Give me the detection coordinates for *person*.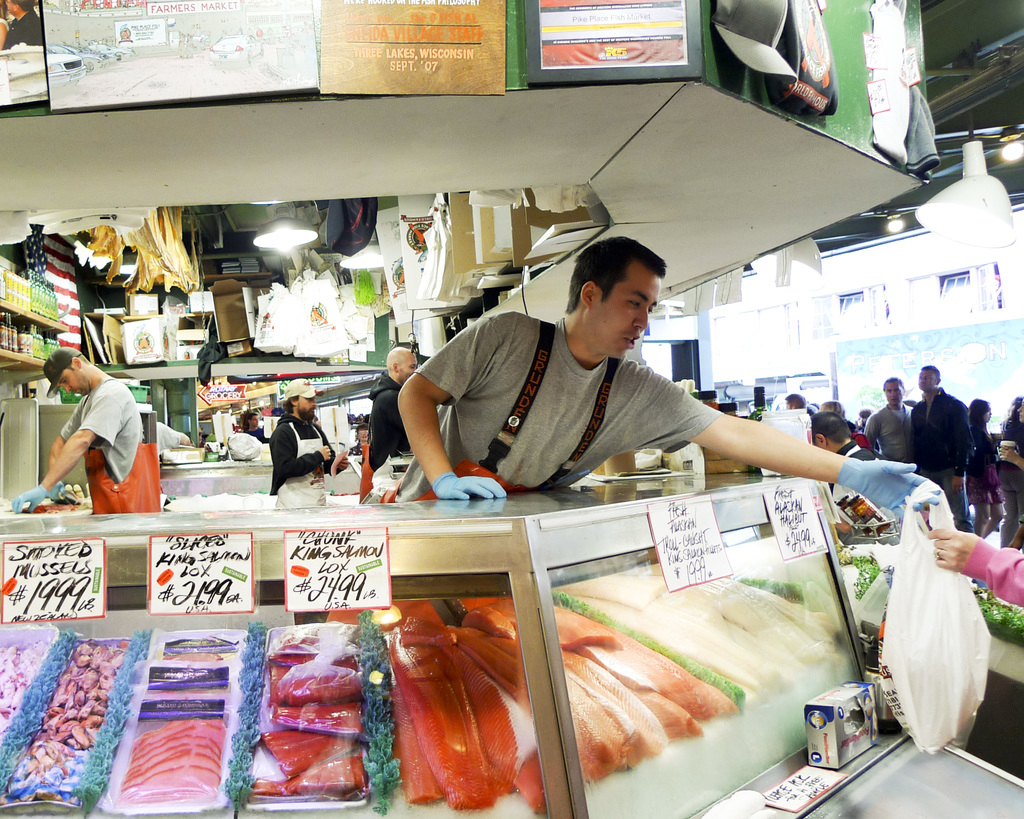
[x1=785, y1=392, x2=806, y2=410].
